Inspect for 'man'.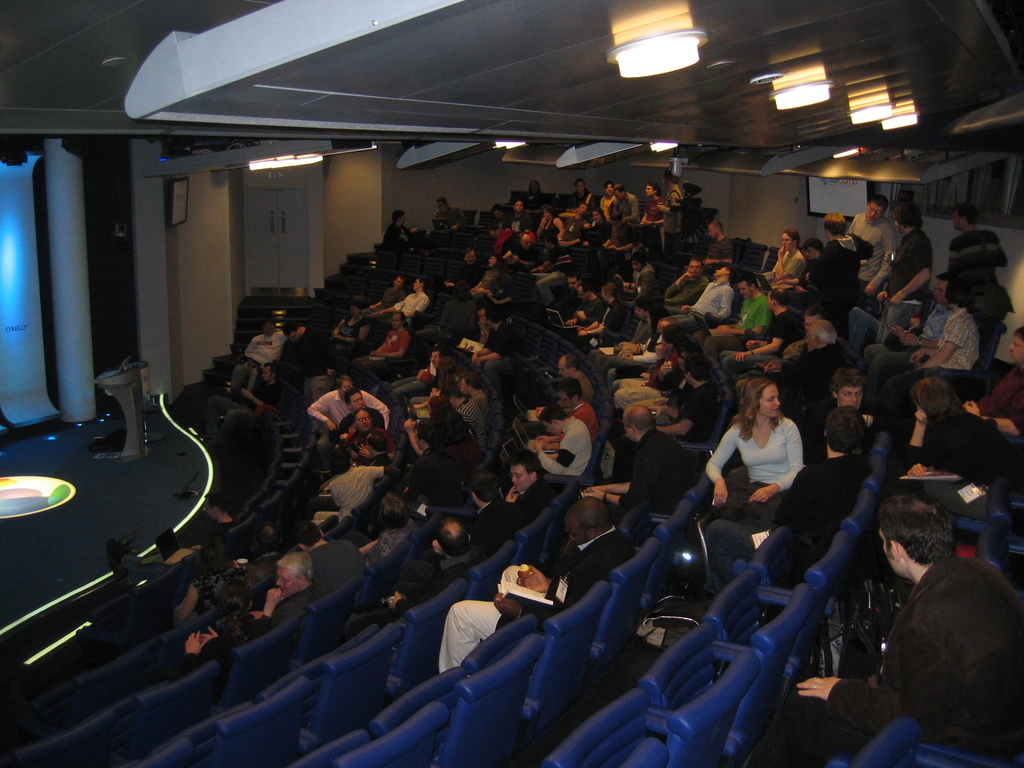
Inspection: 535,405,591,477.
